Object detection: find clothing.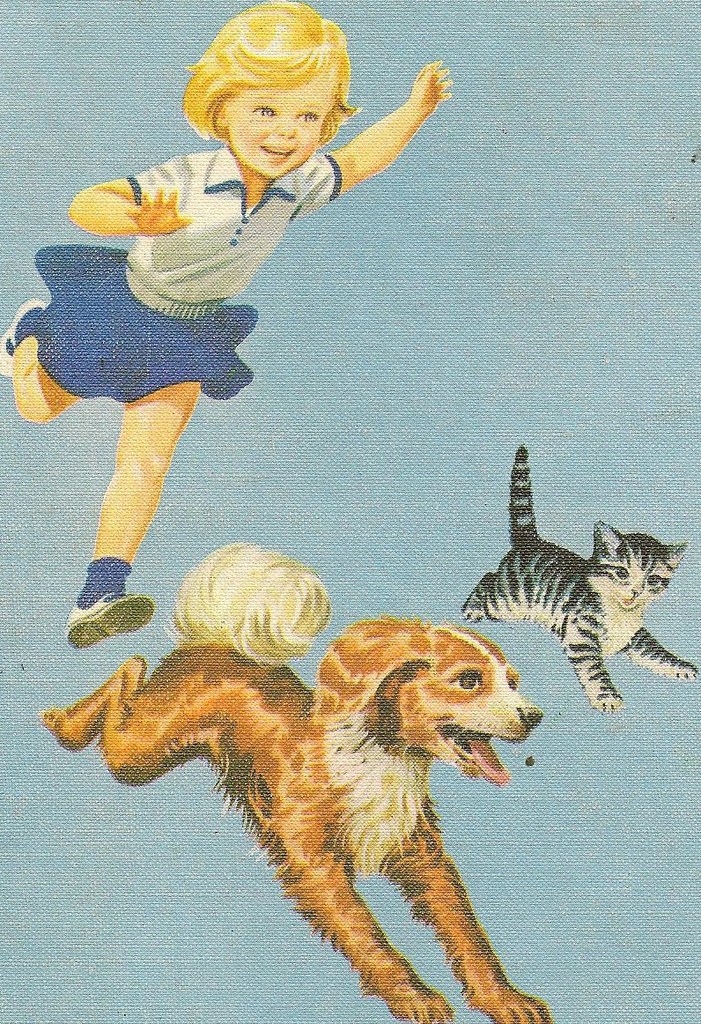
left=31, top=143, right=336, bottom=399.
